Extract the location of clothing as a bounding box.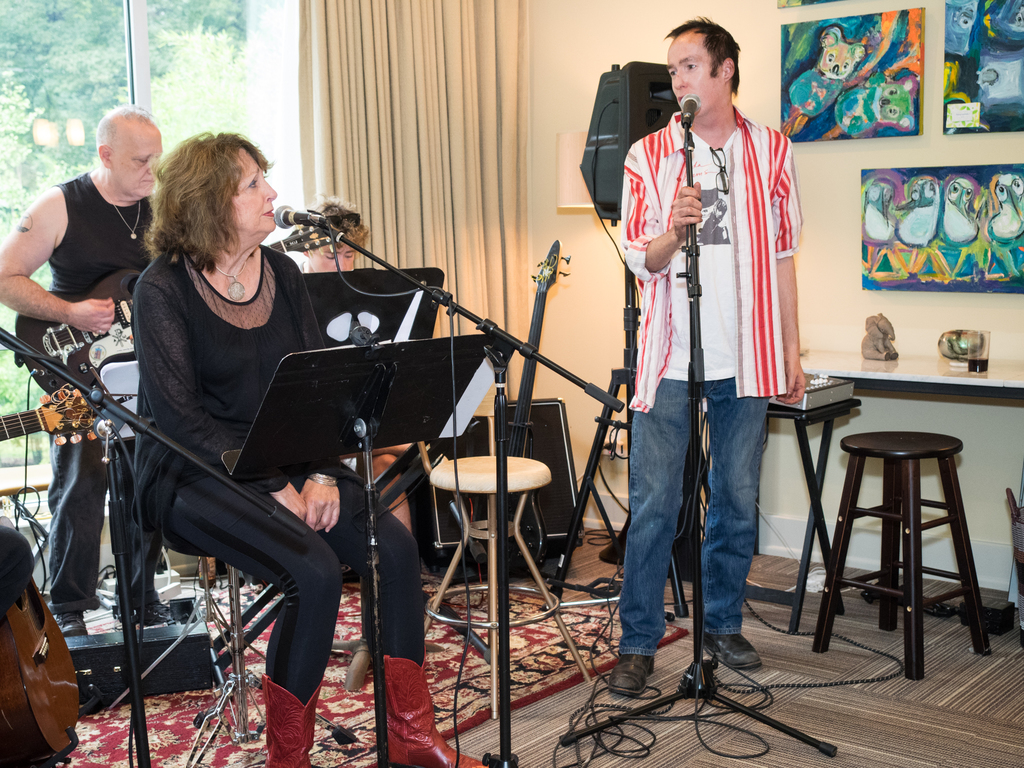
x1=24 y1=183 x2=170 y2=631.
